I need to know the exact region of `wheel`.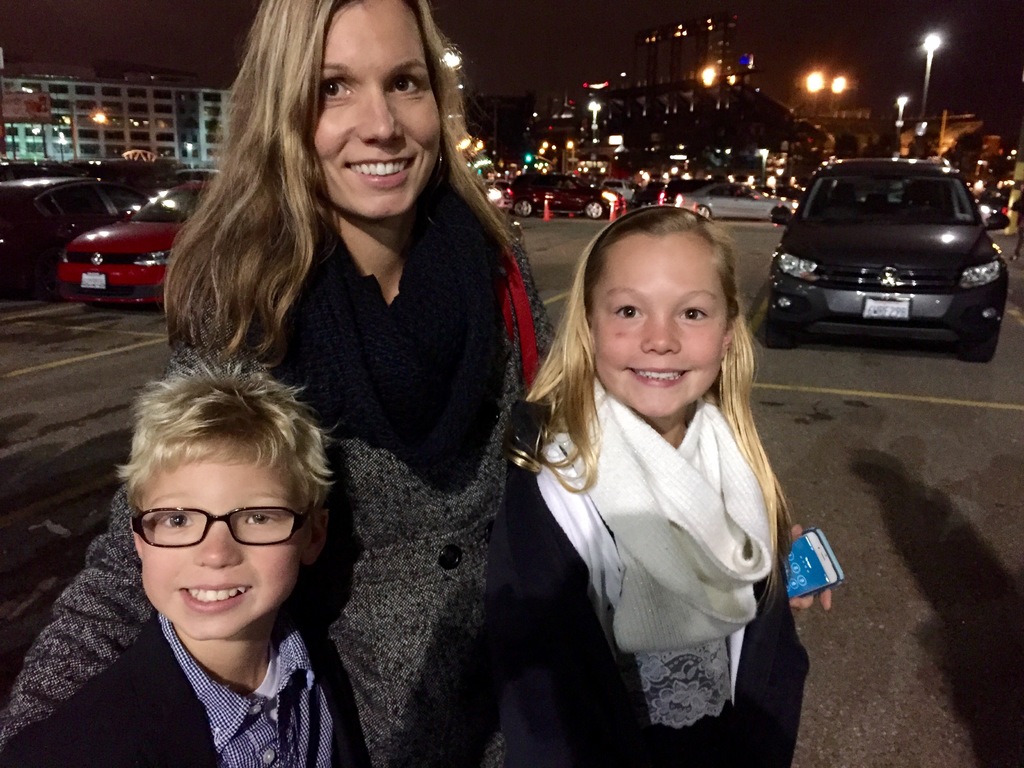
Region: bbox(582, 200, 598, 217).
